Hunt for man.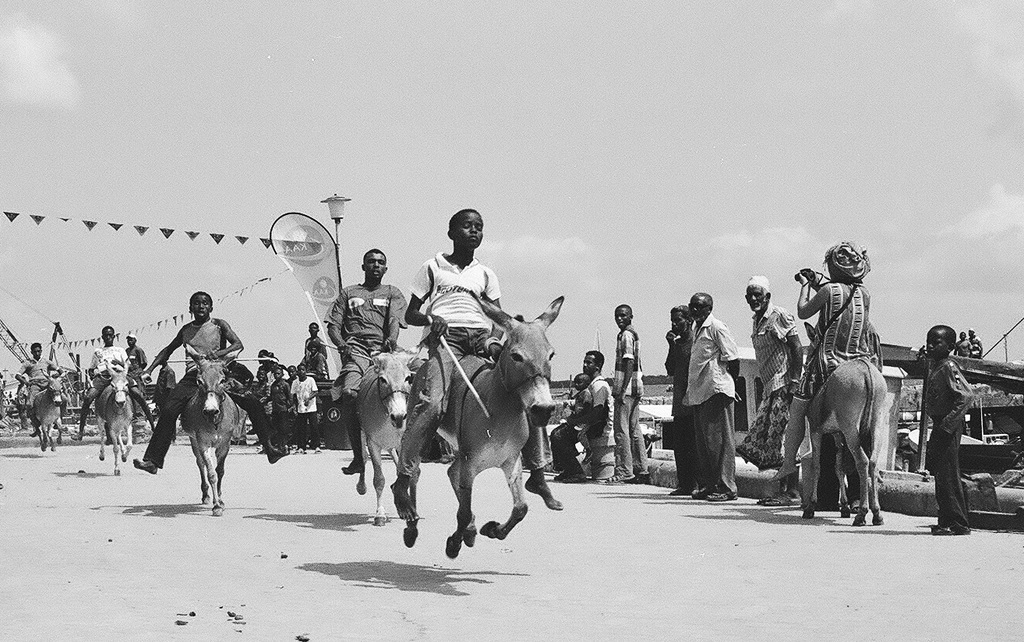
Hunted down at locate(130, 289, 292, 476).
